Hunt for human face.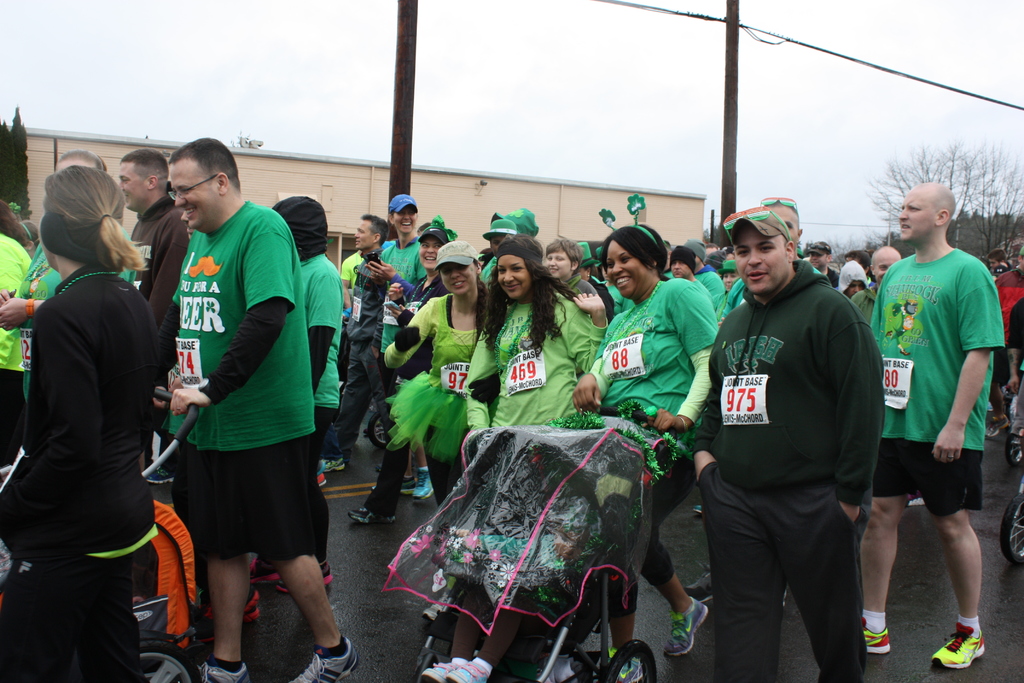
Hunted down at crop(868, 251, 903, 284).
